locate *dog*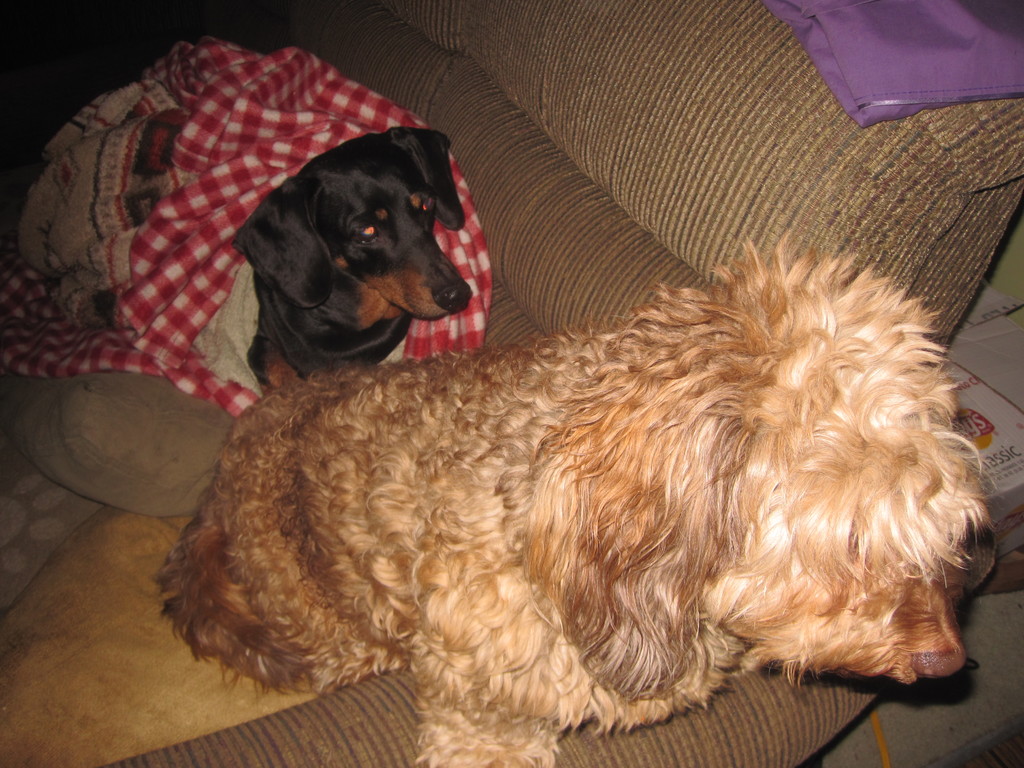
<bbox>230, 129, 473, 400</bbox>
